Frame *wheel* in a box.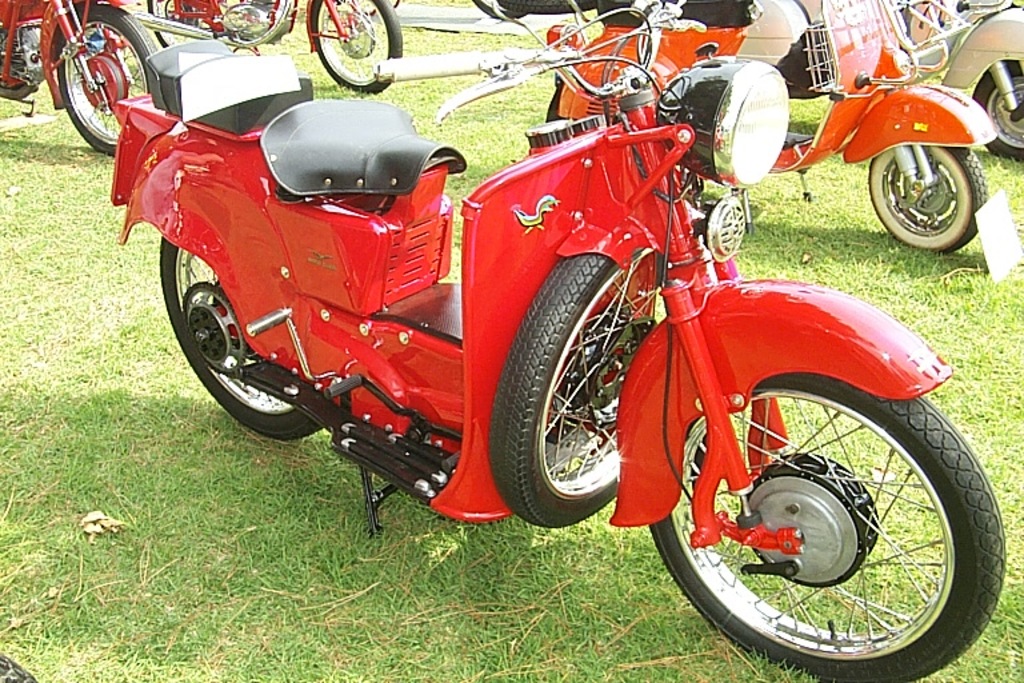
469/0/525/20.
